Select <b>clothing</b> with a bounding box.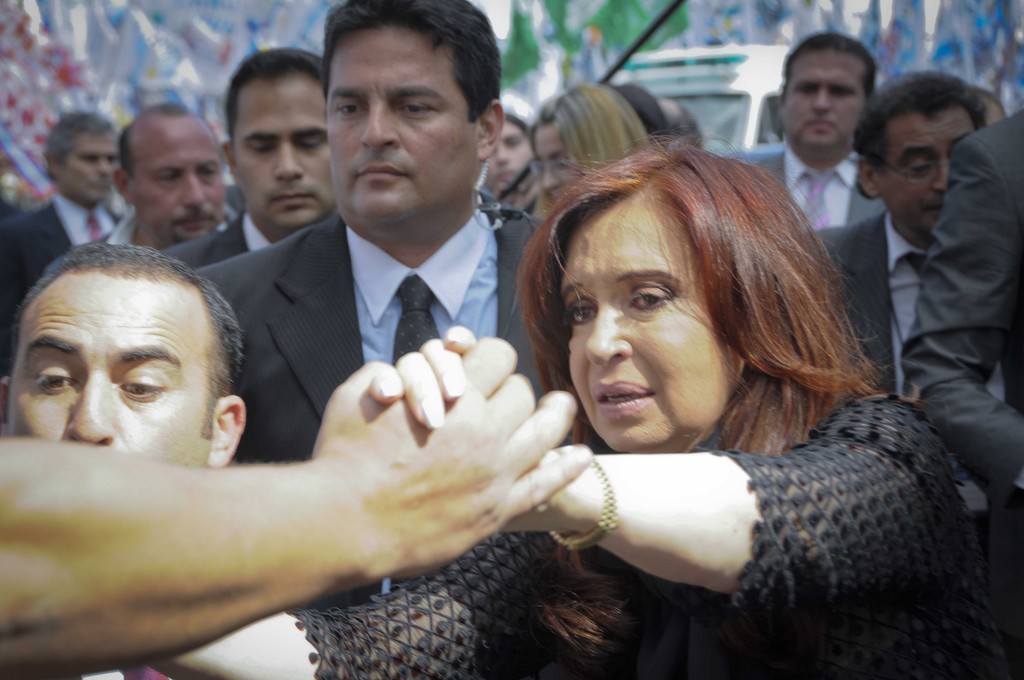
728, 127, 892, 233.
